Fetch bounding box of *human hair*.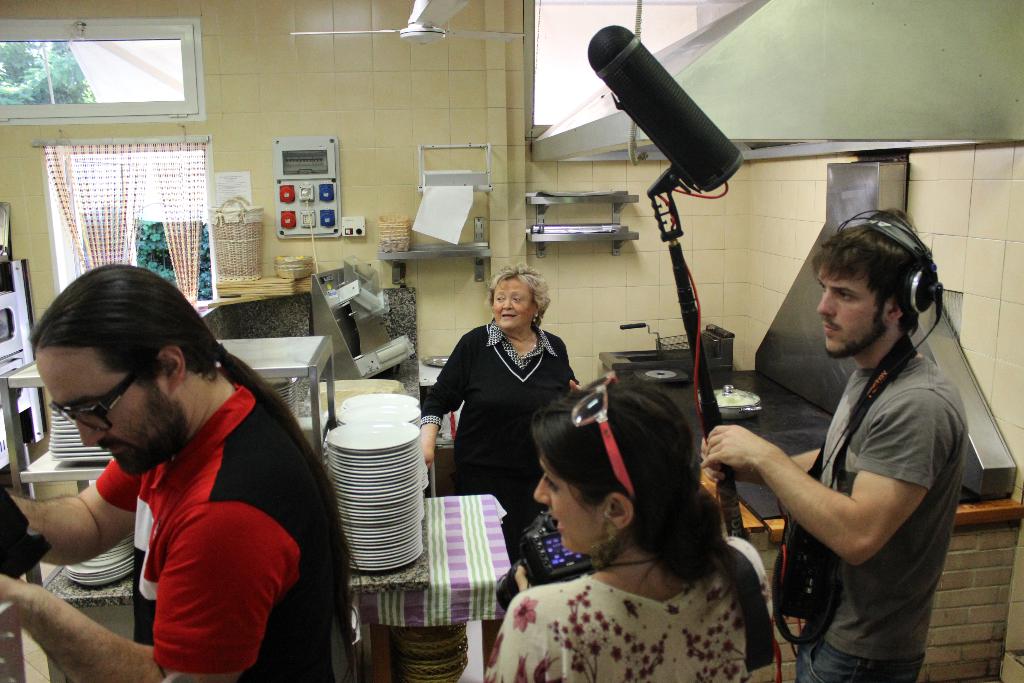
Bbox: 539 366 740 614.
